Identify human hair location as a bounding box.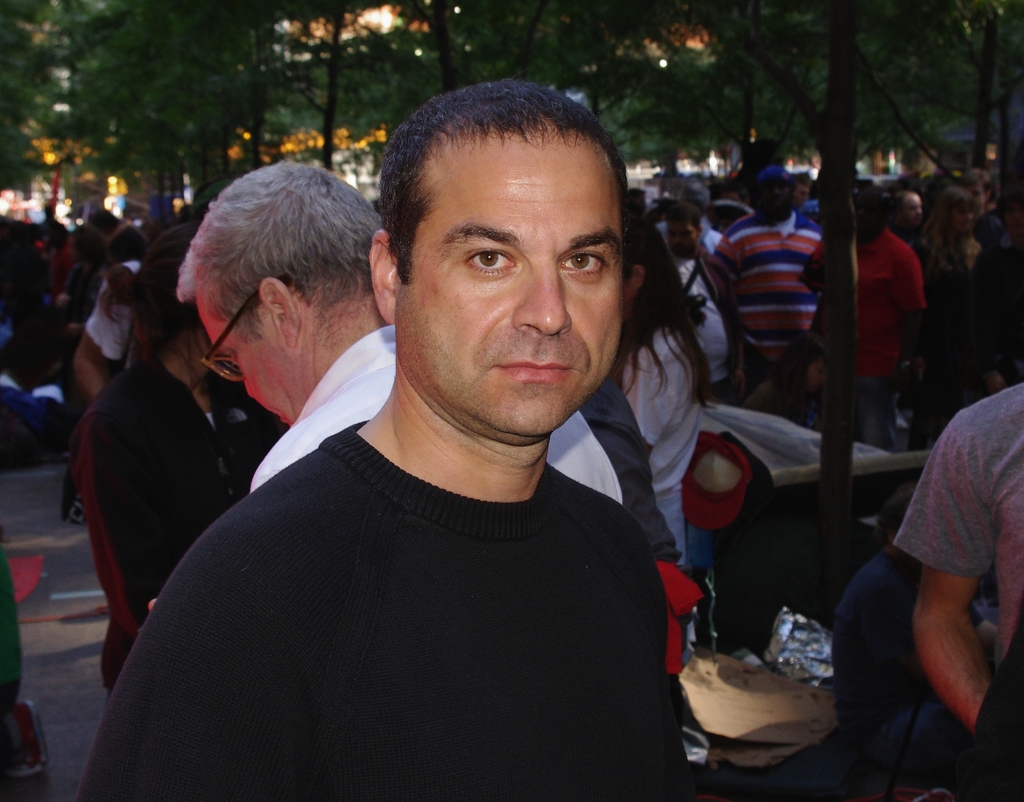
(105, 222, 212, 388).
